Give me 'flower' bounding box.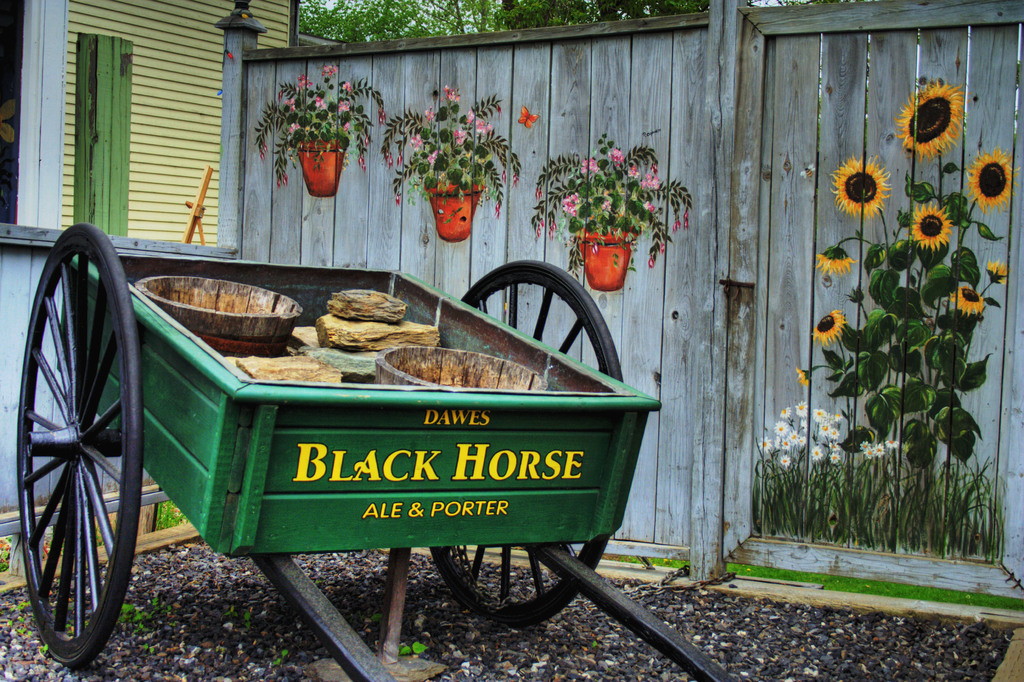
533:186:543:210.
